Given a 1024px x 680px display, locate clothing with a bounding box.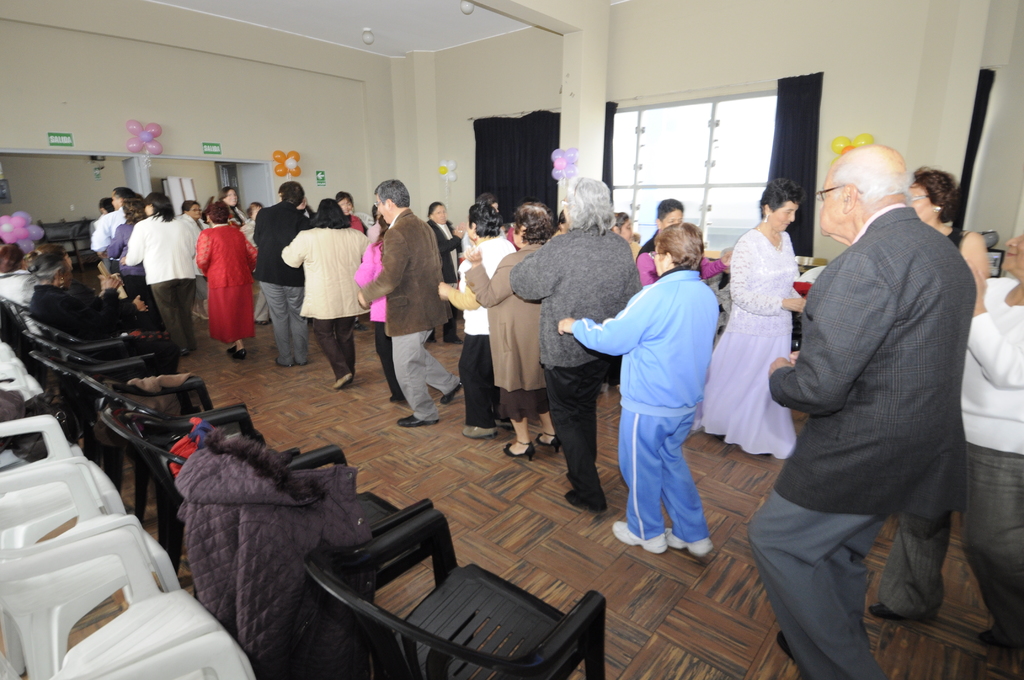
Located: 127 215 188 335.
